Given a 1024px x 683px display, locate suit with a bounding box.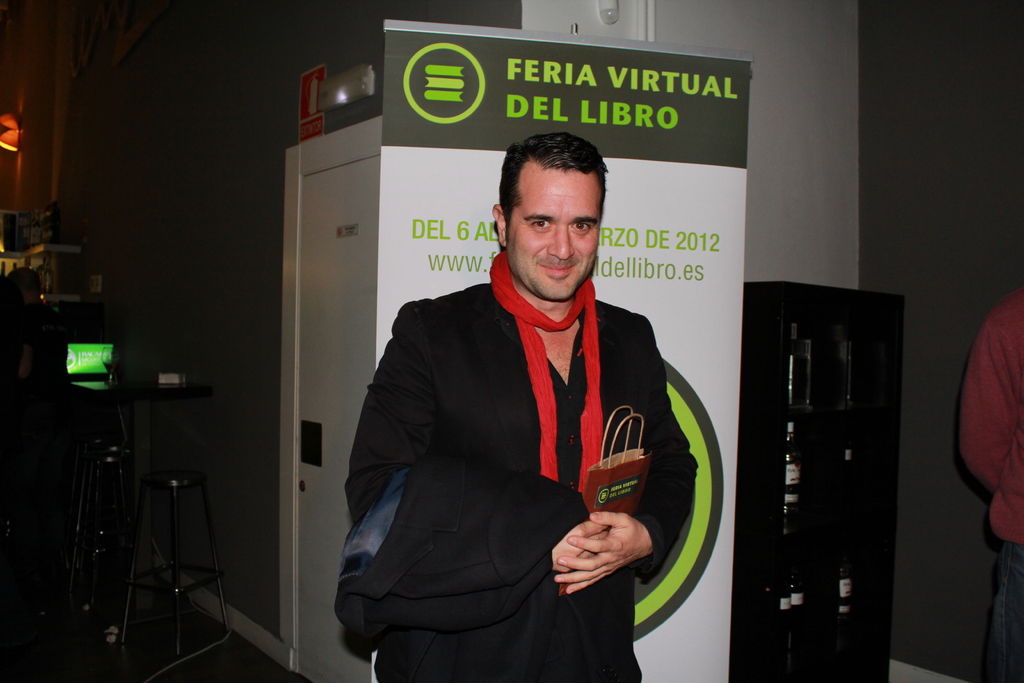
Located: (x1=324, y1=207, x2=707, y2=668).
